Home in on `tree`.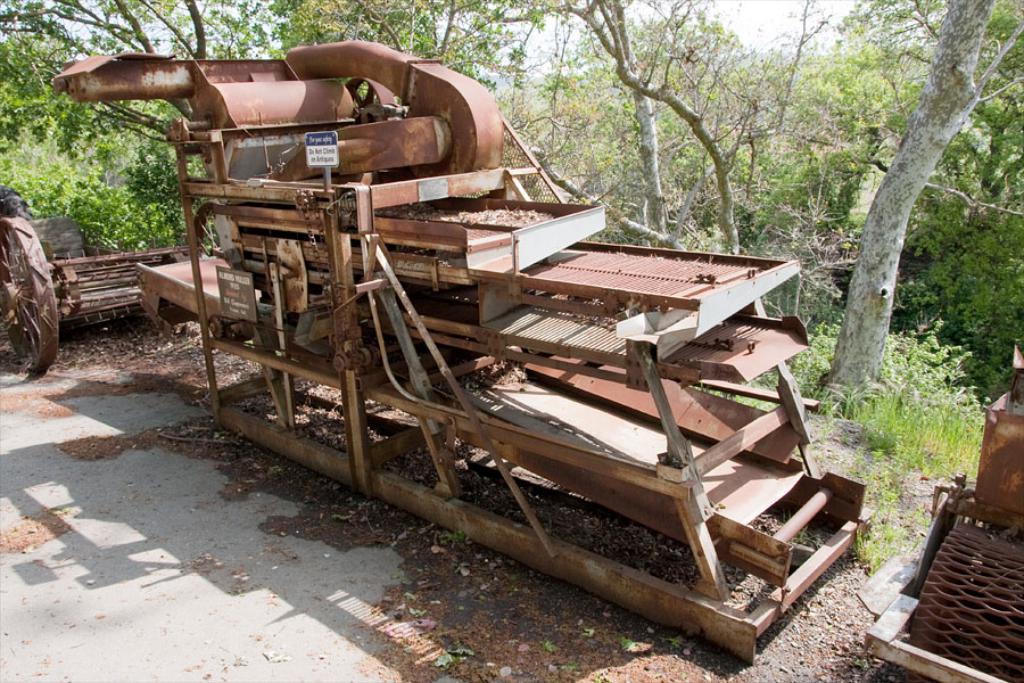
Homed in at <region>793, 0, 1019, 412</region>.
